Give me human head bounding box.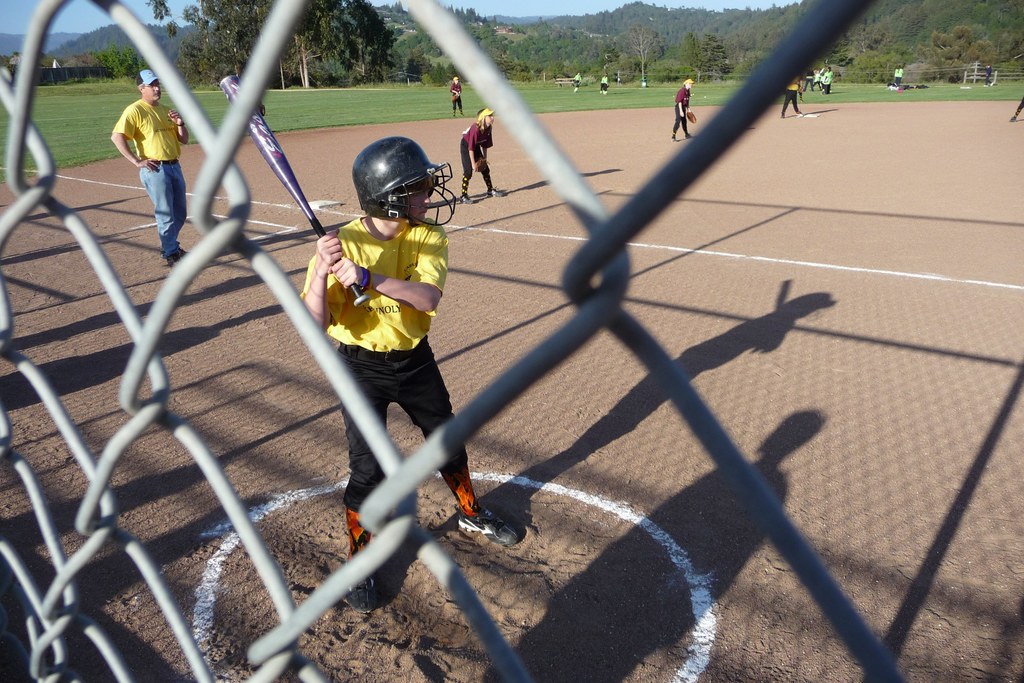
detection(477, 110, 495, 129).
